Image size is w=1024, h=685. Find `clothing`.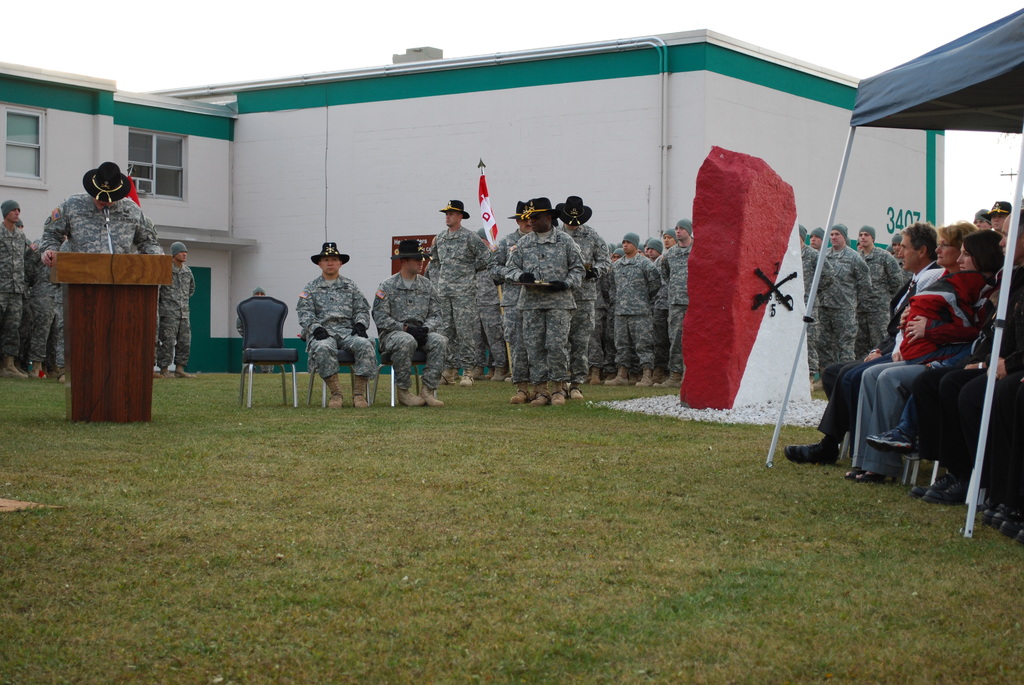
{"left": 430, "top": 223, "right": 484, "bottom": 374}.
